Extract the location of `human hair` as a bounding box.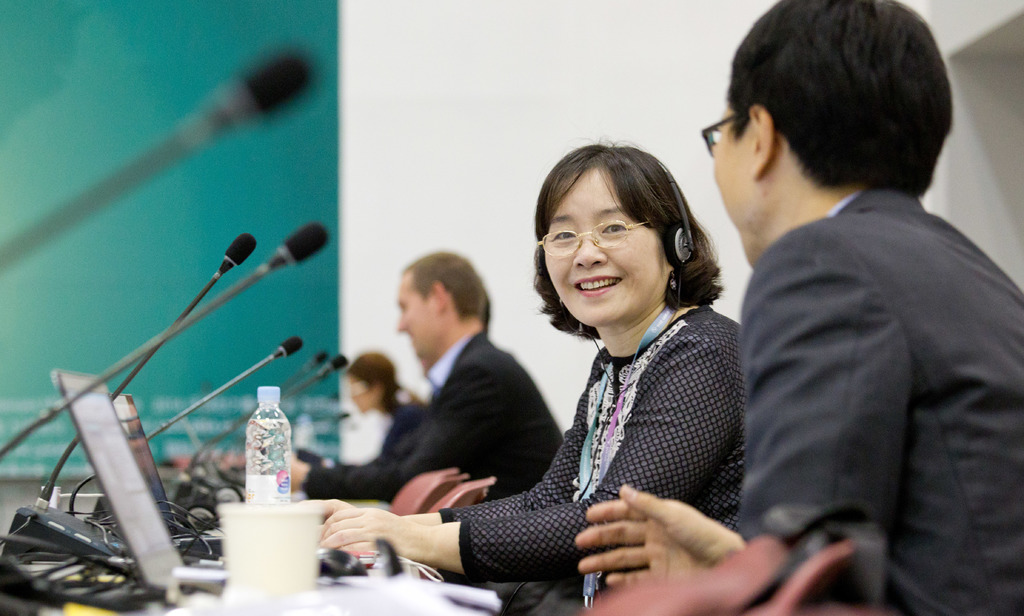
detection(713, 4, 938, 222).
